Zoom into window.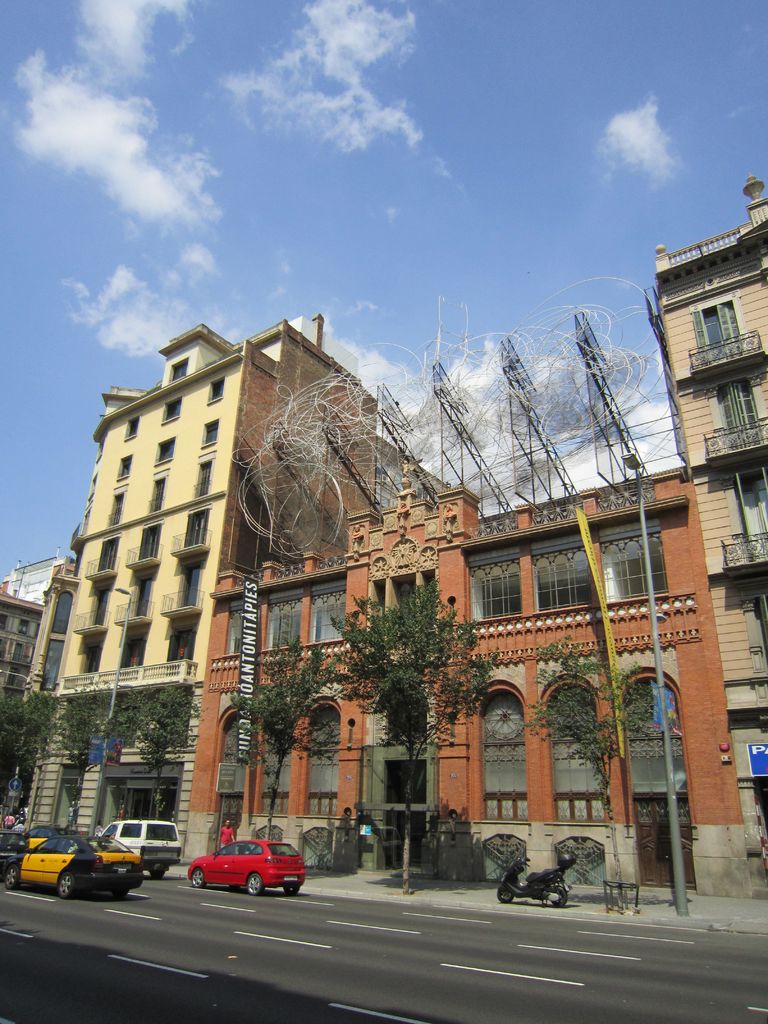
Zoom target: select_region(105, 490, 126, 525).
